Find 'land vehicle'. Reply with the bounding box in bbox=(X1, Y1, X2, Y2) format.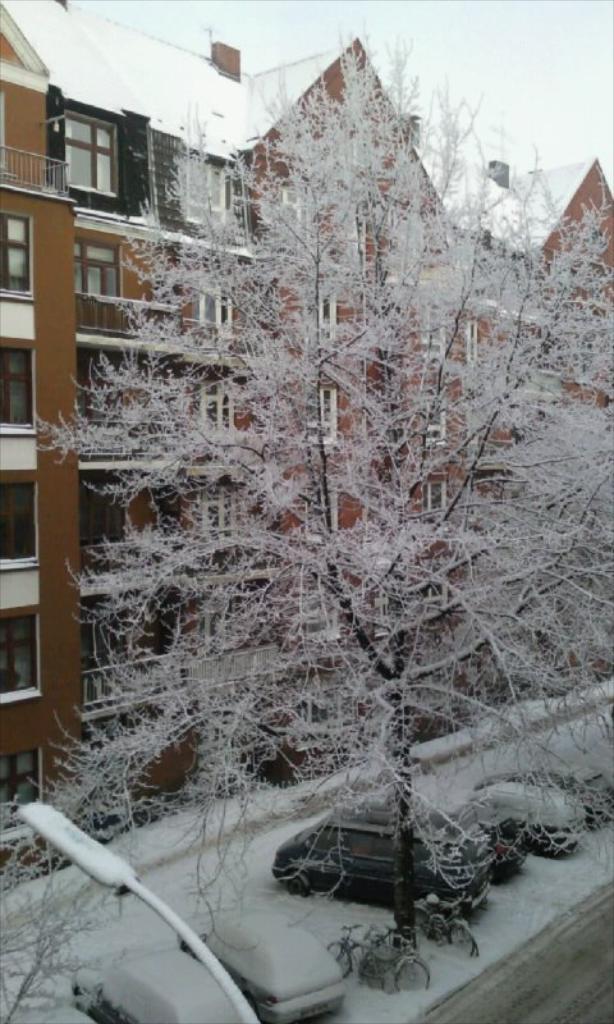
bbox=(414, 892, 484, 960).
